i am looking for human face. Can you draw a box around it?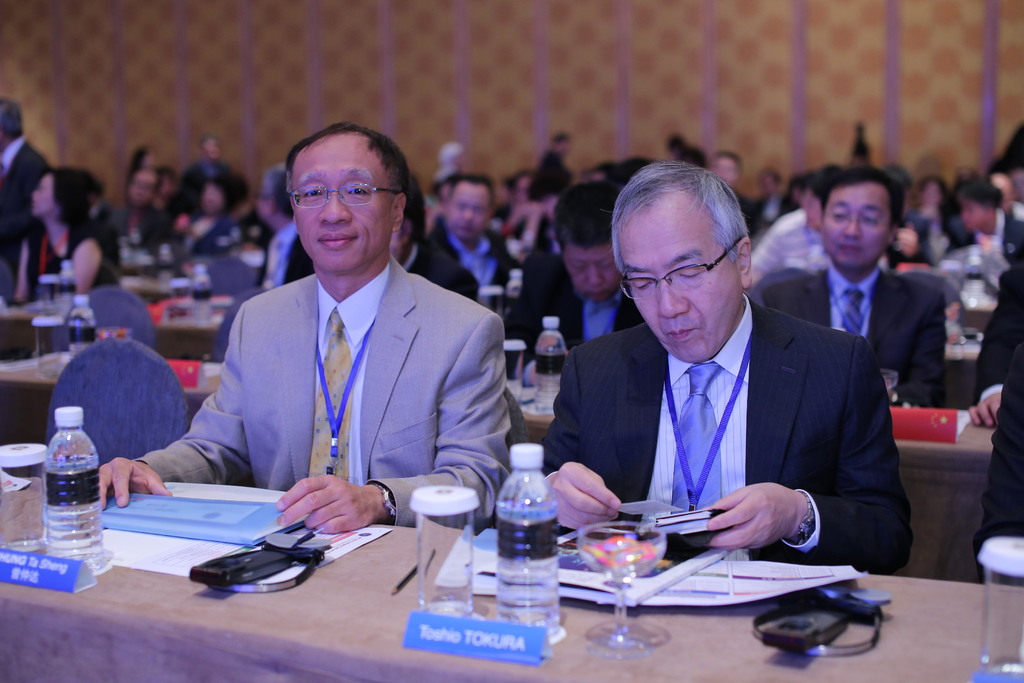
Sure, the bounding box is pyautogui.locateOnScreen(961, 195, 988, 230).
